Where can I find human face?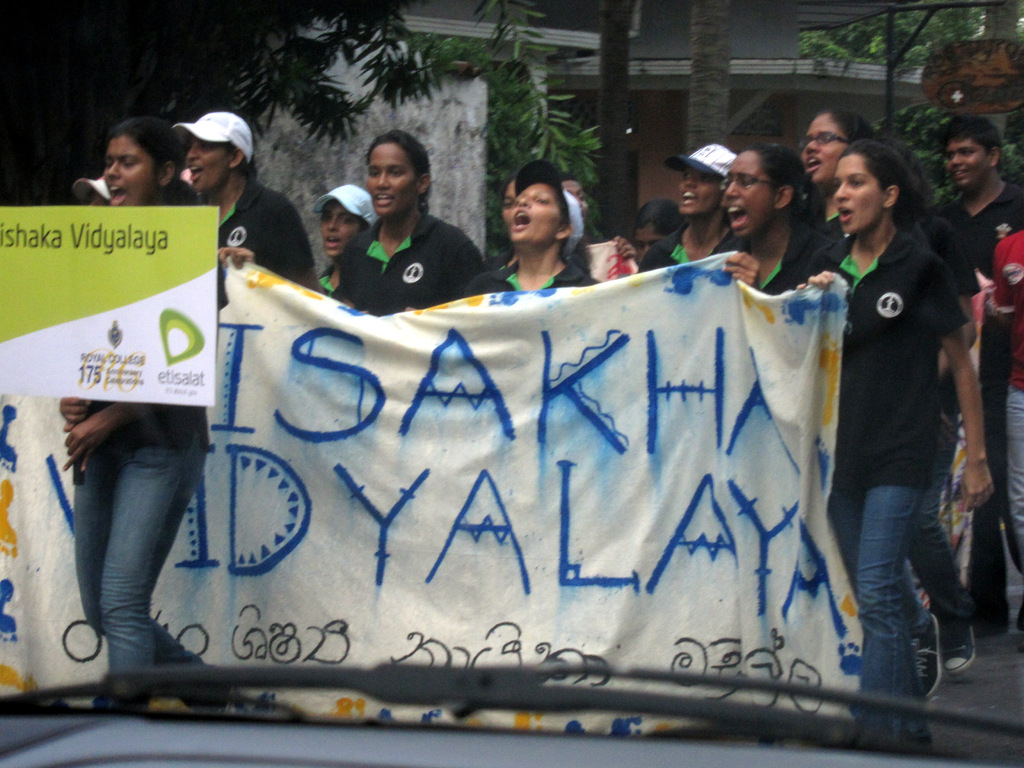
You can find it at 723 152 772 238.
